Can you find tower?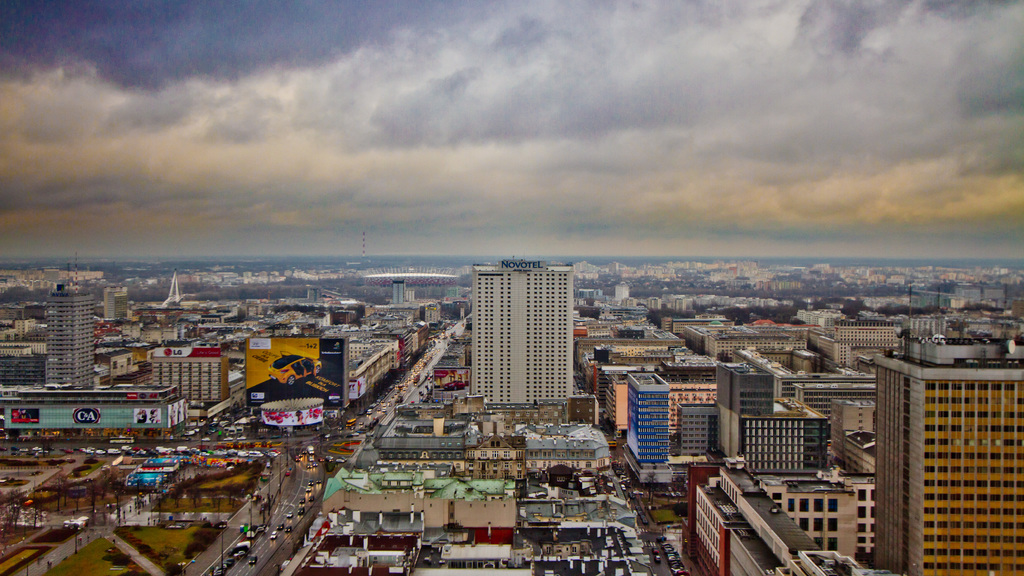
Yes, bounding box: 448,246,589,409.
